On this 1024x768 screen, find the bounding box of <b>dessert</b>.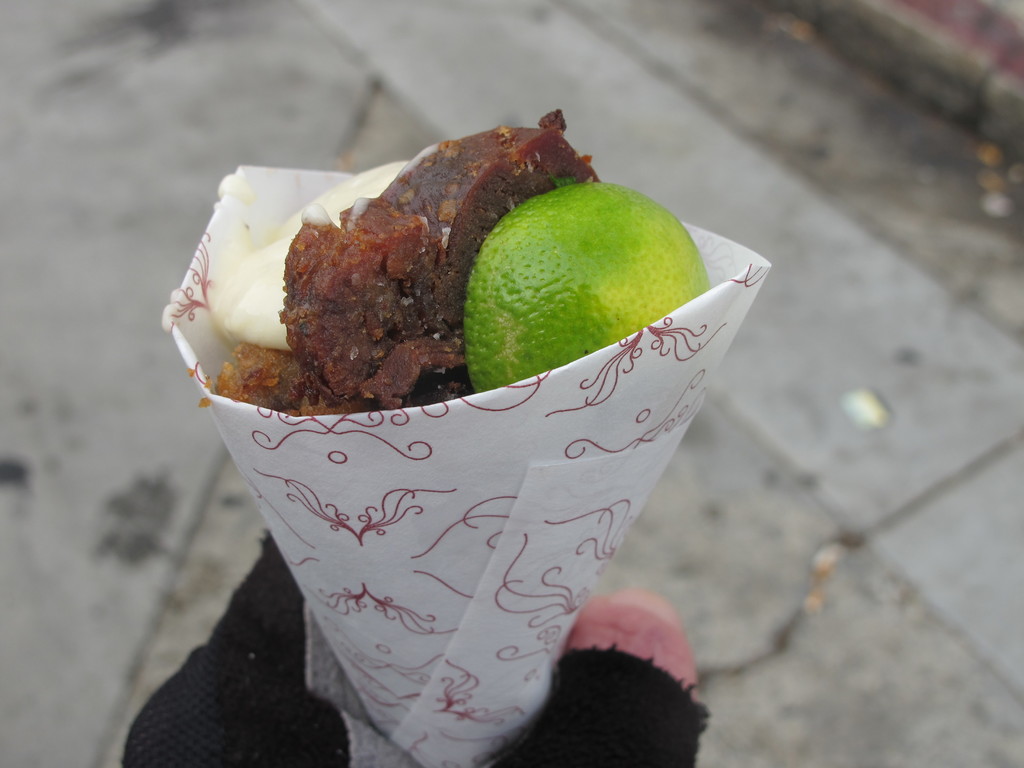
Bounding box: [left=205, top=109, right=600, bottom=411].
